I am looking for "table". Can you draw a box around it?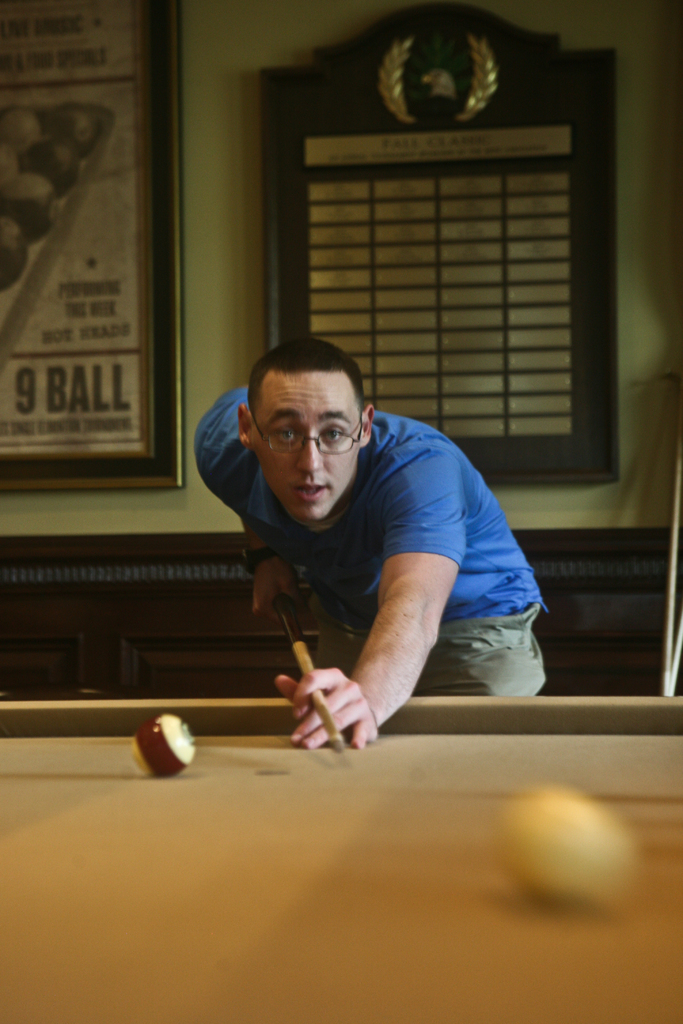
Sure, the bounding box is x1=22, y1=692, x2=639, y2=1009.
